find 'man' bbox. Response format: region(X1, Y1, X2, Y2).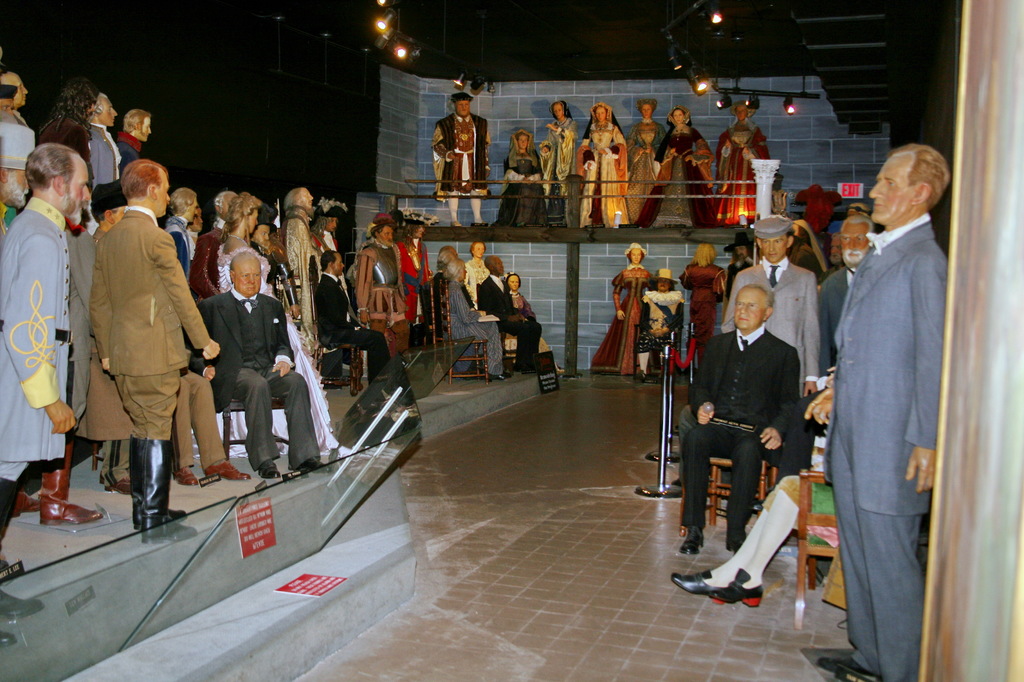
region(814, 132, 959, 651).
